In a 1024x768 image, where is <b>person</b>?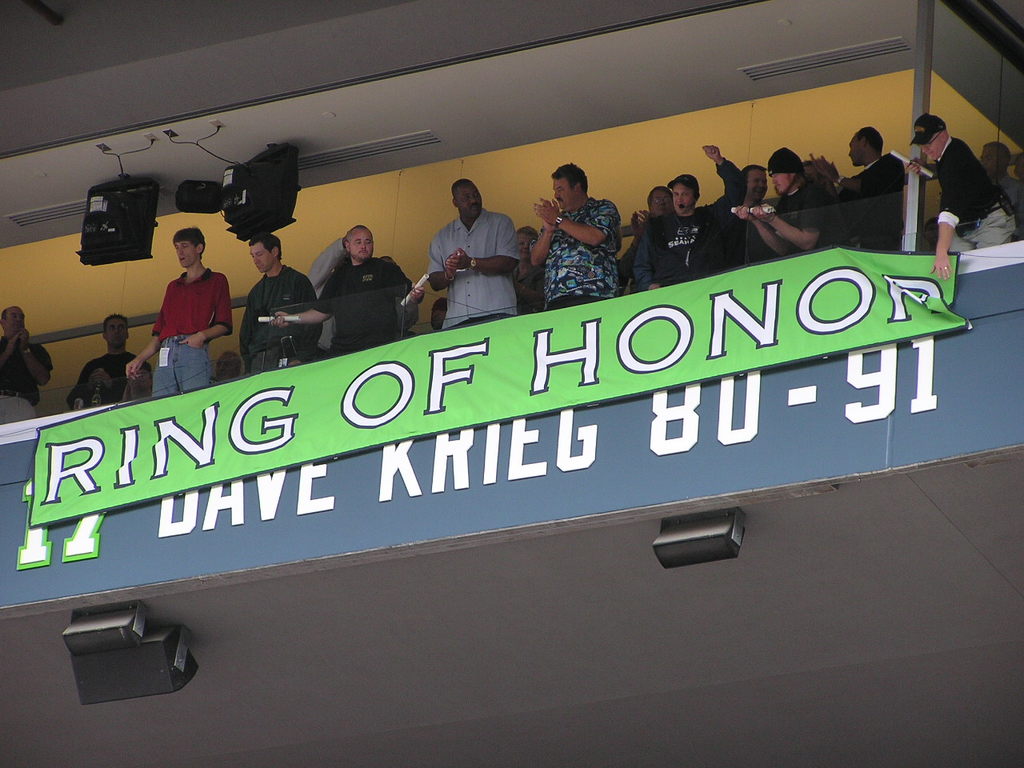
[376, 252, 424, 337].
